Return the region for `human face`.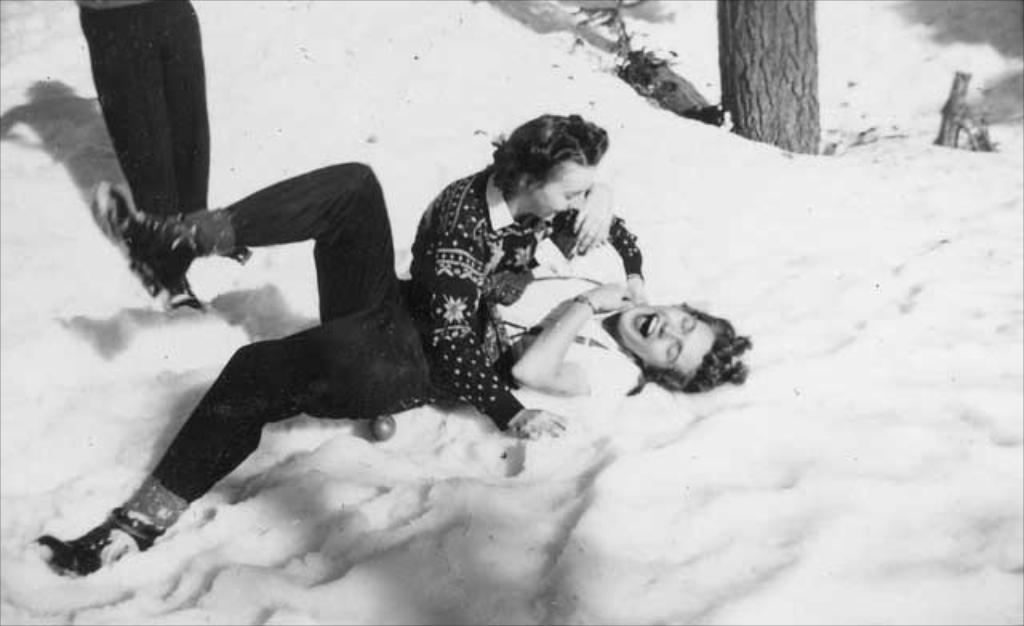
(621,307,717,371).
